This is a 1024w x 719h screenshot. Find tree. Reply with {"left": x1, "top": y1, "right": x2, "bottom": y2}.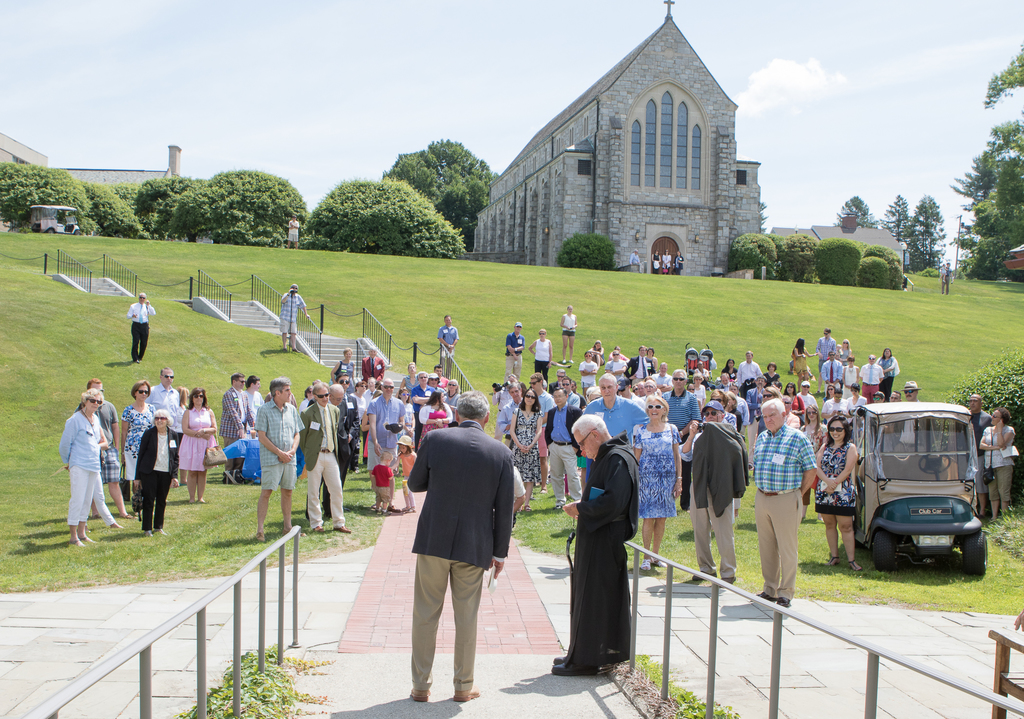
{"left": 289, "top": 175, "right": 470, "bottom": 260}.
